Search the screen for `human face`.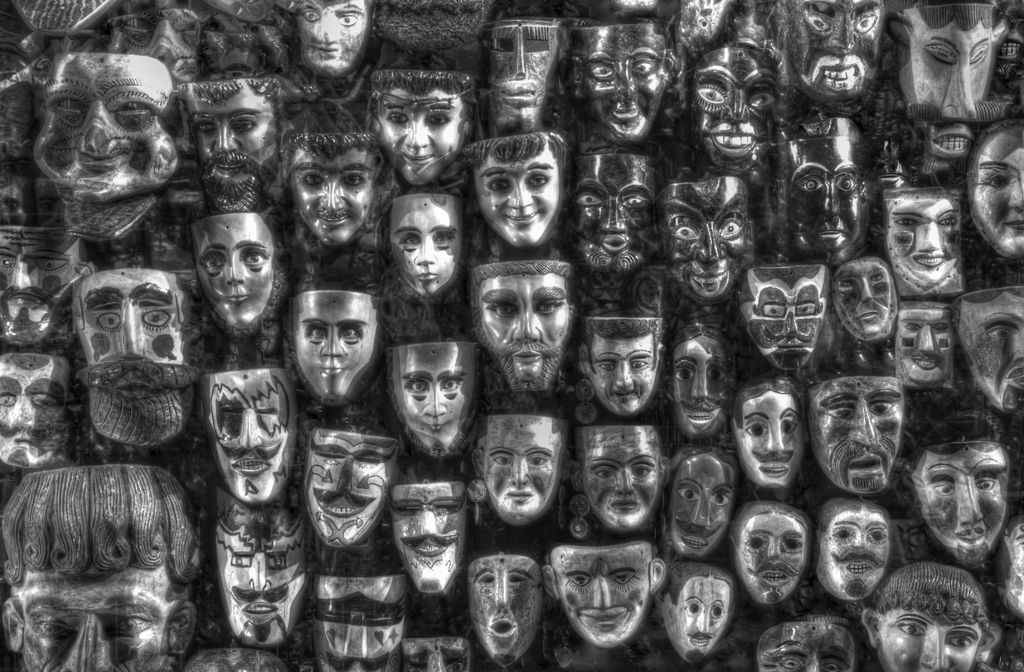
Found at <region>387, 196, 461, 293</region>.
